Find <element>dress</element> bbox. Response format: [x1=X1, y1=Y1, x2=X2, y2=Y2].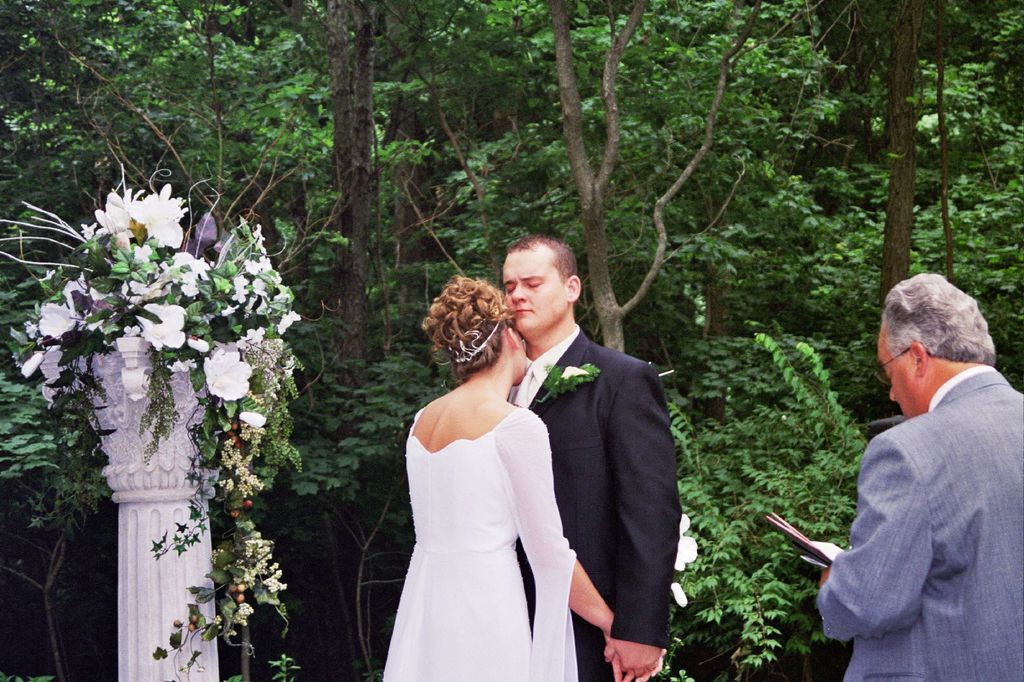
[x1=383, y1=405, x2=588, y2=681].
